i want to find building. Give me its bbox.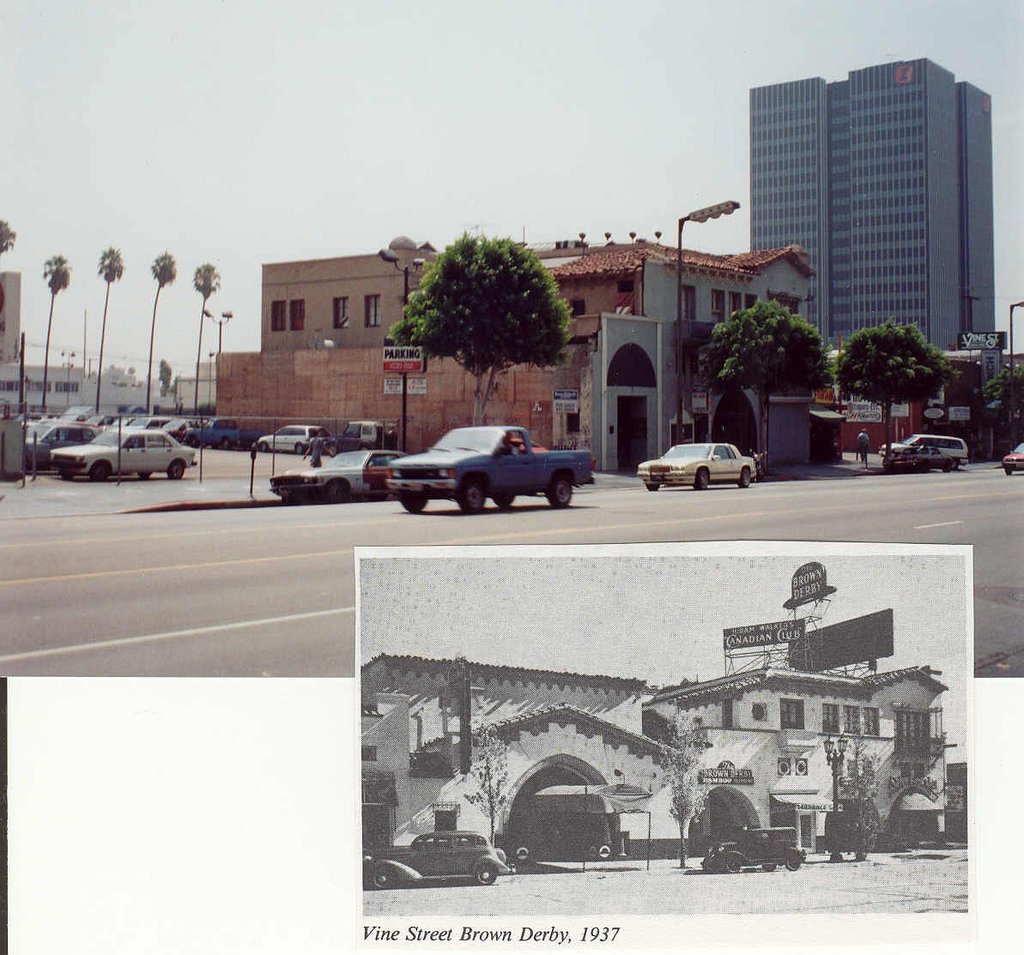
x1=0 y1=246 x2=815 y2=474.
